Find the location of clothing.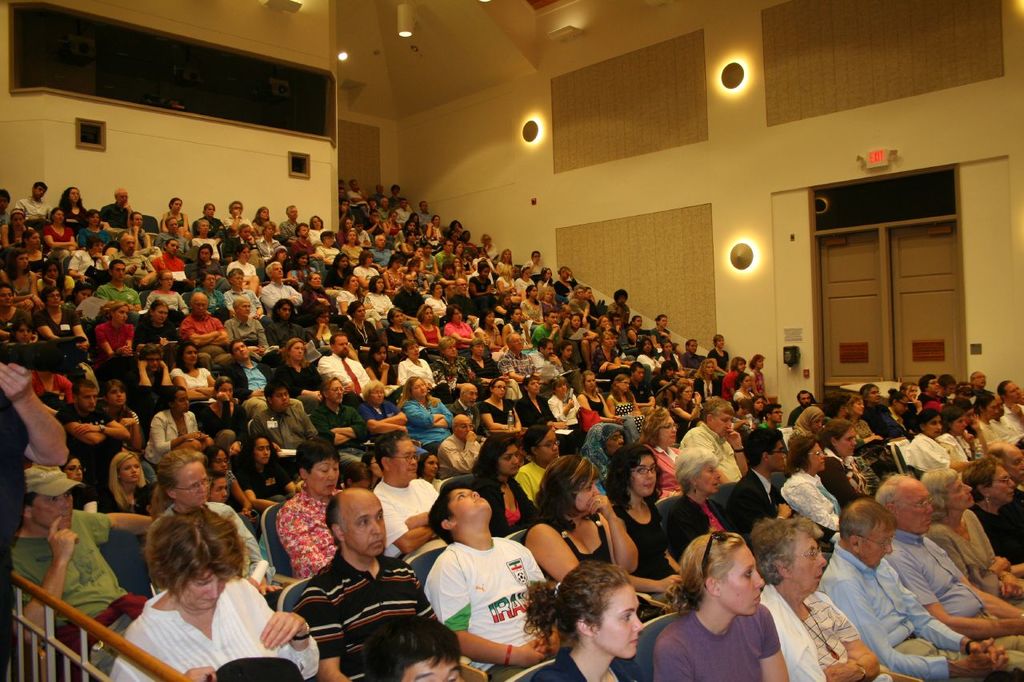
Location: {"x1": 43, "y1": 226, "x2": 80, "y2": 265}.
